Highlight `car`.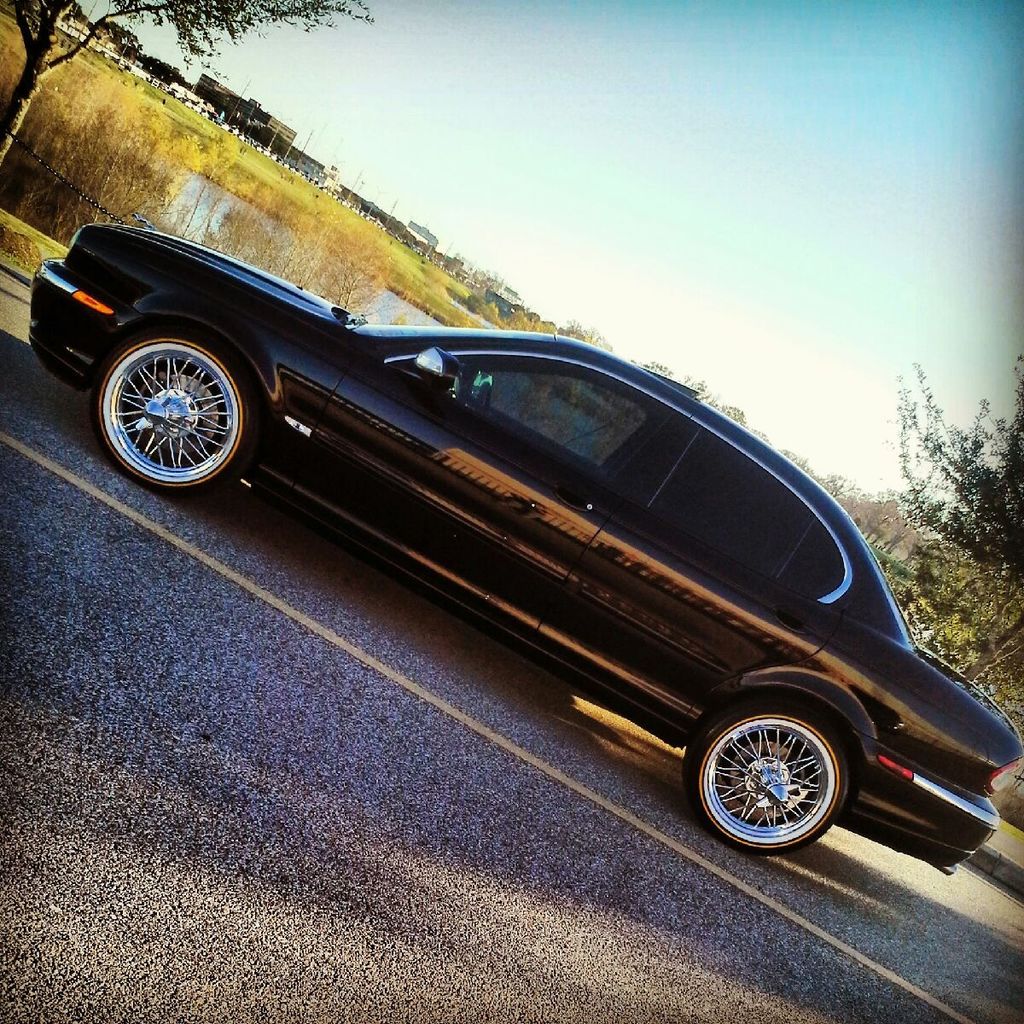
Highlighted region: (left=35, top=212, right=1023, bottom=876).
